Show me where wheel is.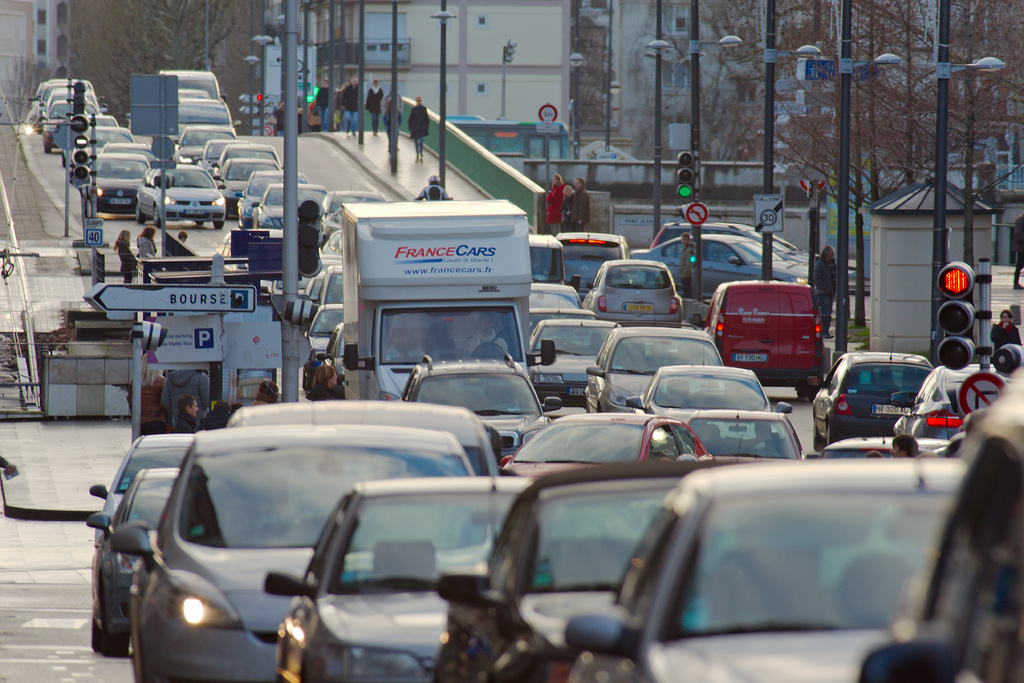
wheel is at box(197, 220, 204, 226).
